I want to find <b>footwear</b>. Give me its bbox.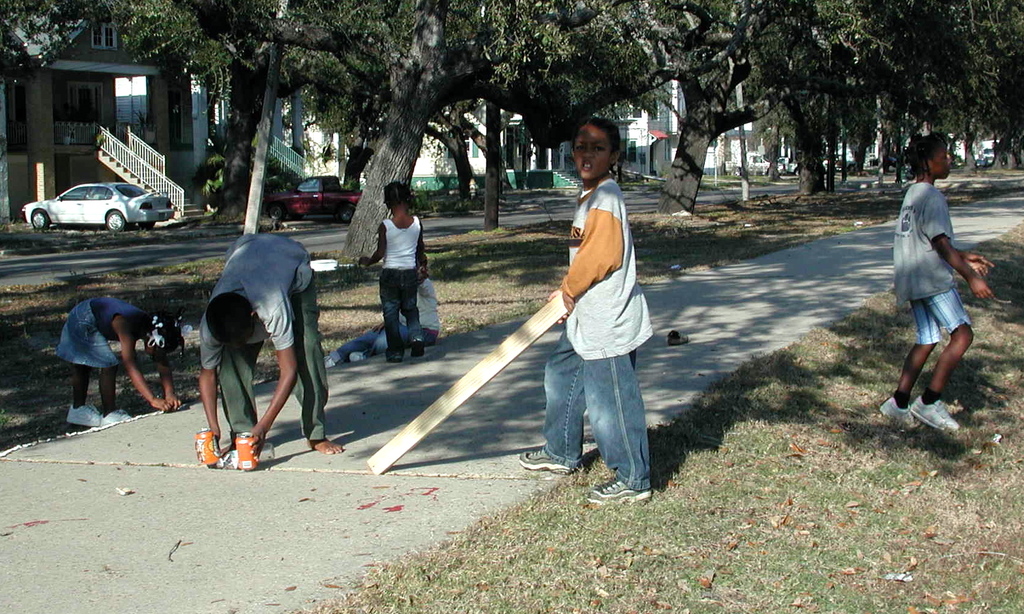
915:388:959:431.
